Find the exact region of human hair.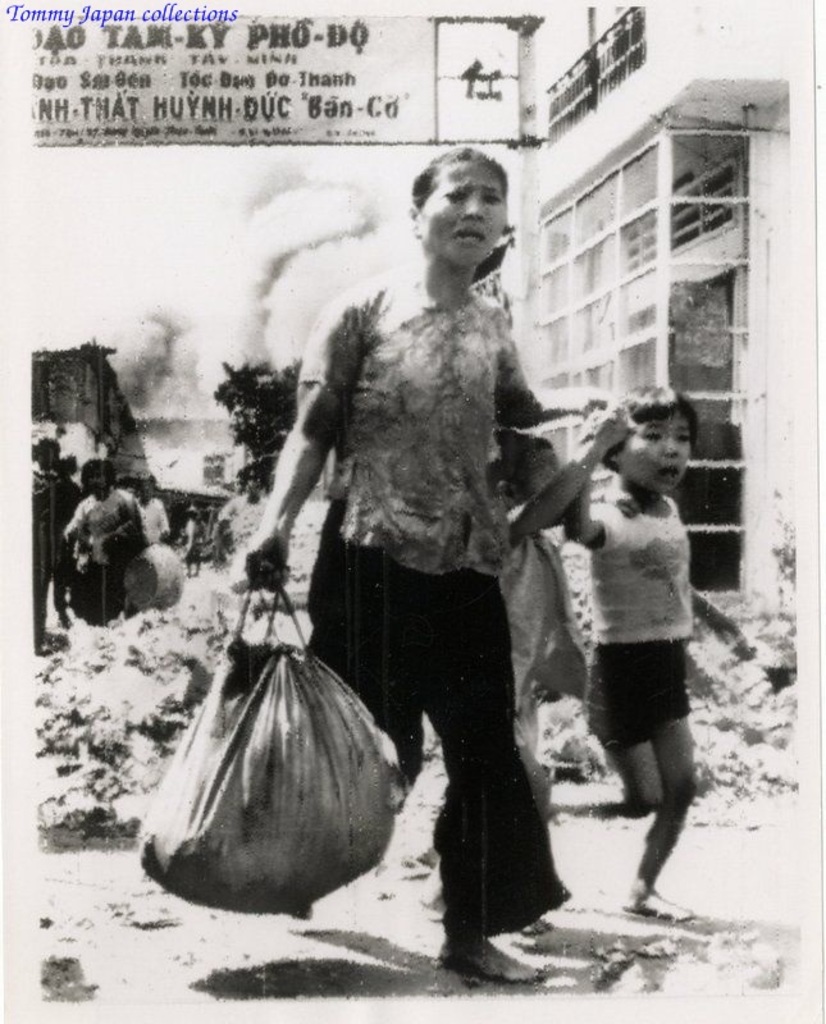
Exact region: <region>53, 452, 77, 475</region>.
